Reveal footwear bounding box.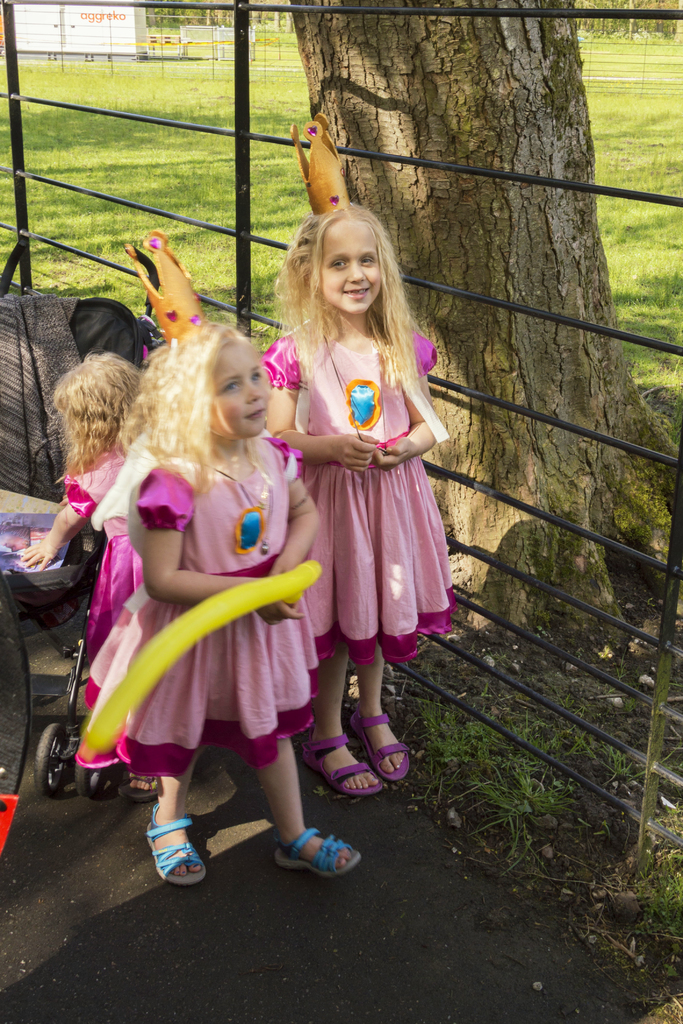
Revealed: <bbox>145, 801, 206, 888</bbox>.
